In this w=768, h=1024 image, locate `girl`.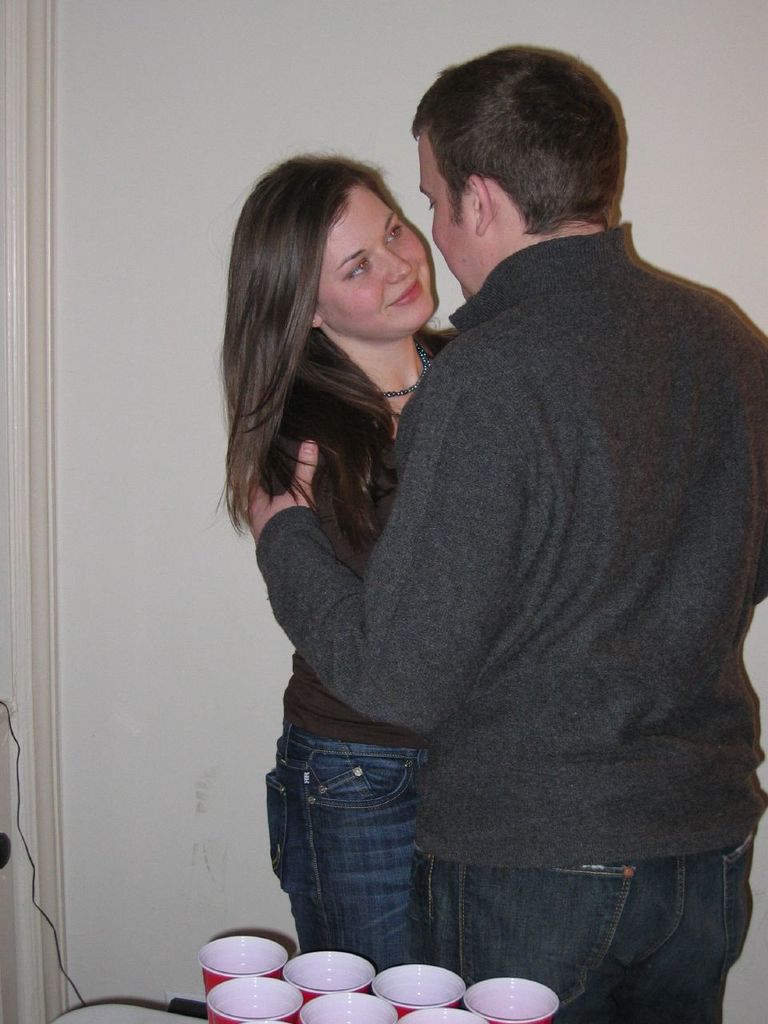
Bounding box: box(204, 152, 461, 974).
